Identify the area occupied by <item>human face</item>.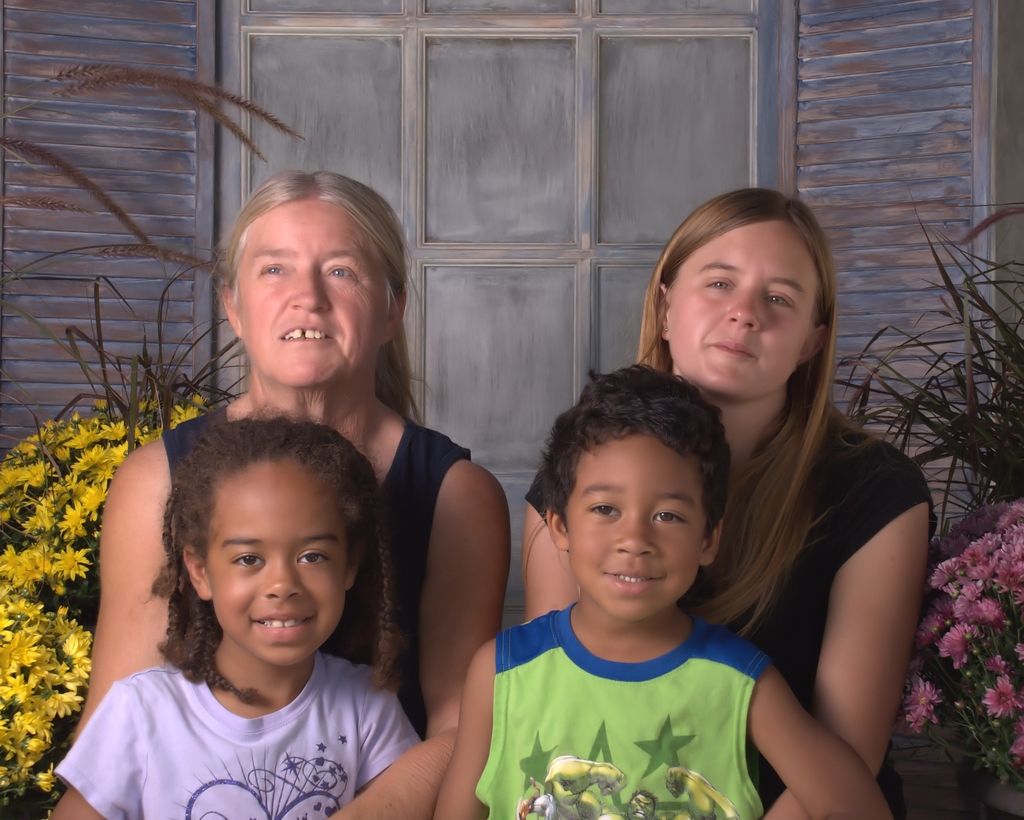
Area: (231, 201, 385, 387).
